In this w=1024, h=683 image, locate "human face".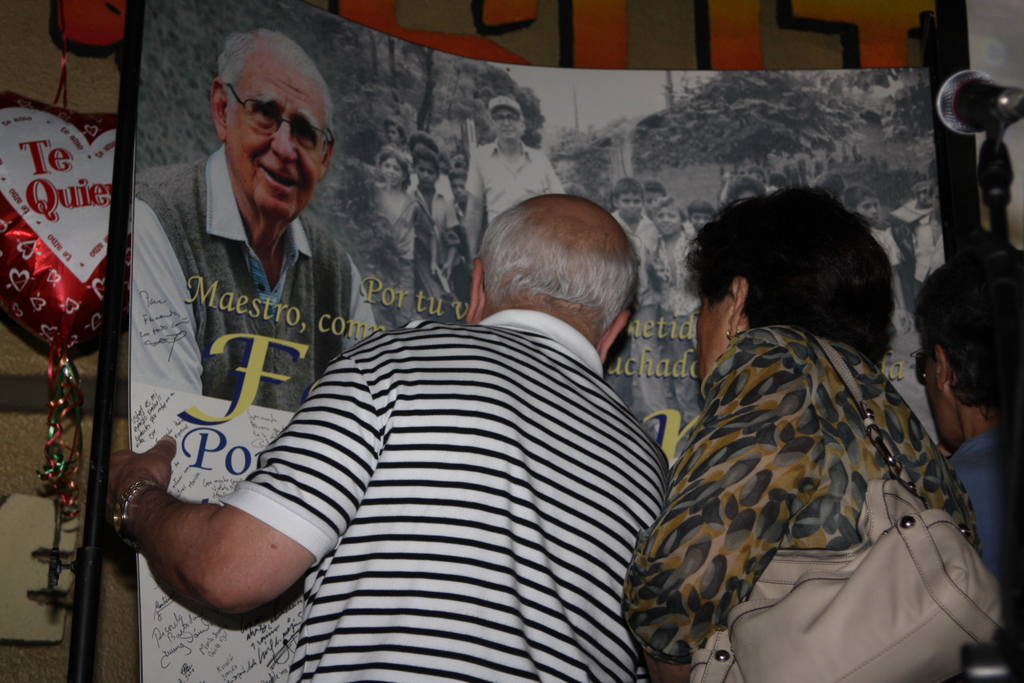
Bounding box: [left=654, top=204, right=680, bottom=236].
